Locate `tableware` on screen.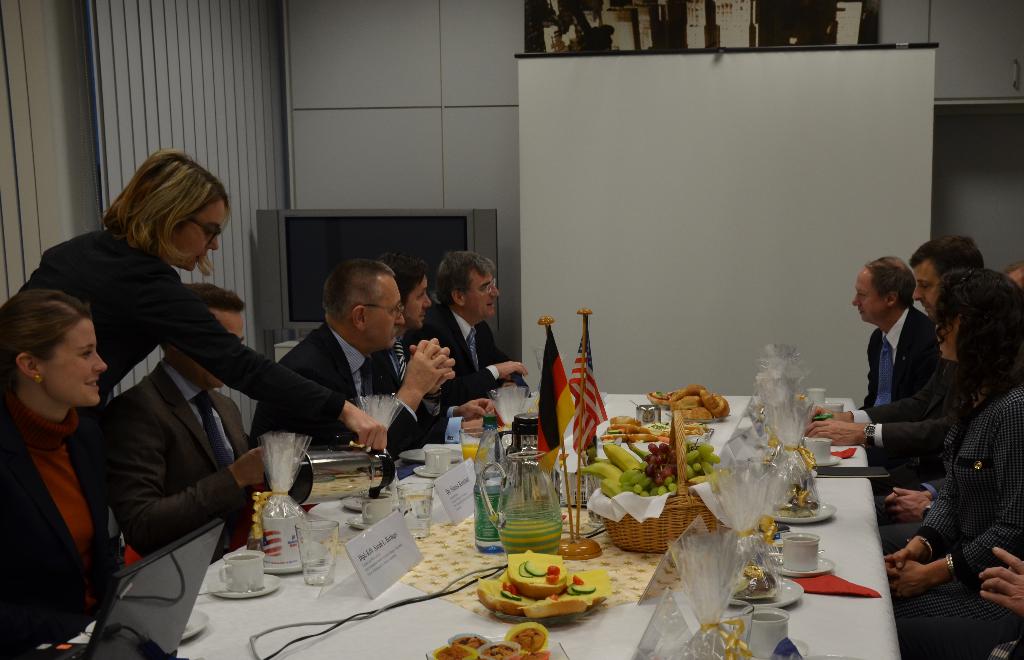
On screen at pyautogui.locateOnScreen(627, 401, 665, 424).
